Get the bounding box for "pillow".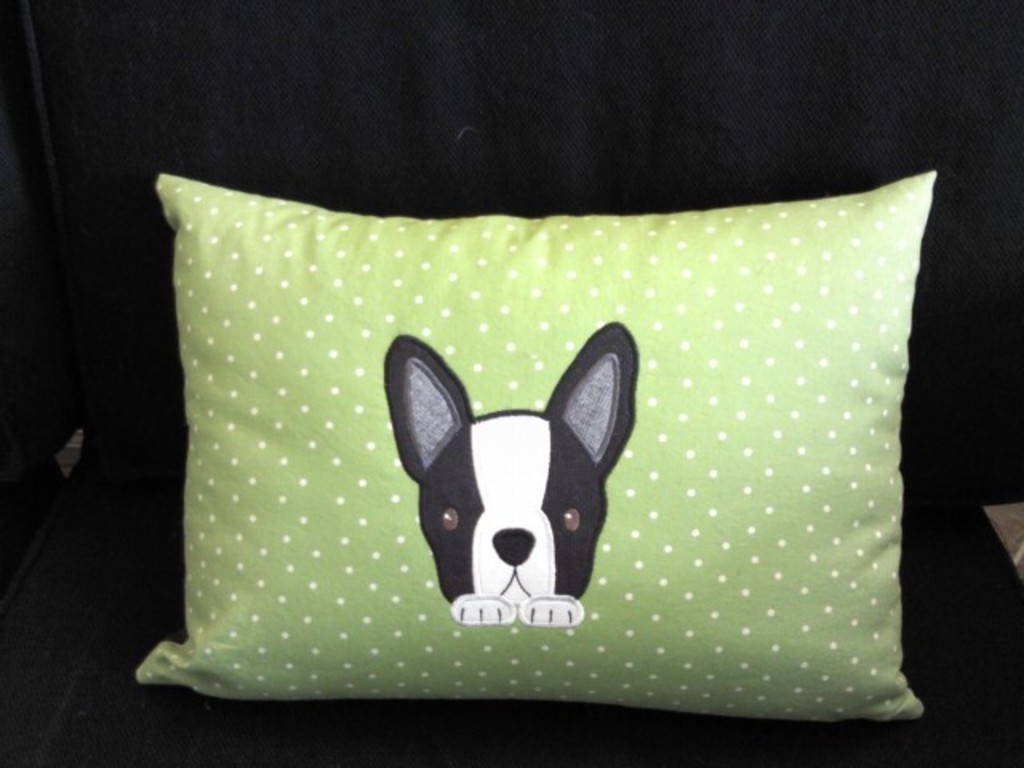
box=[123, 144, 917, 709].
